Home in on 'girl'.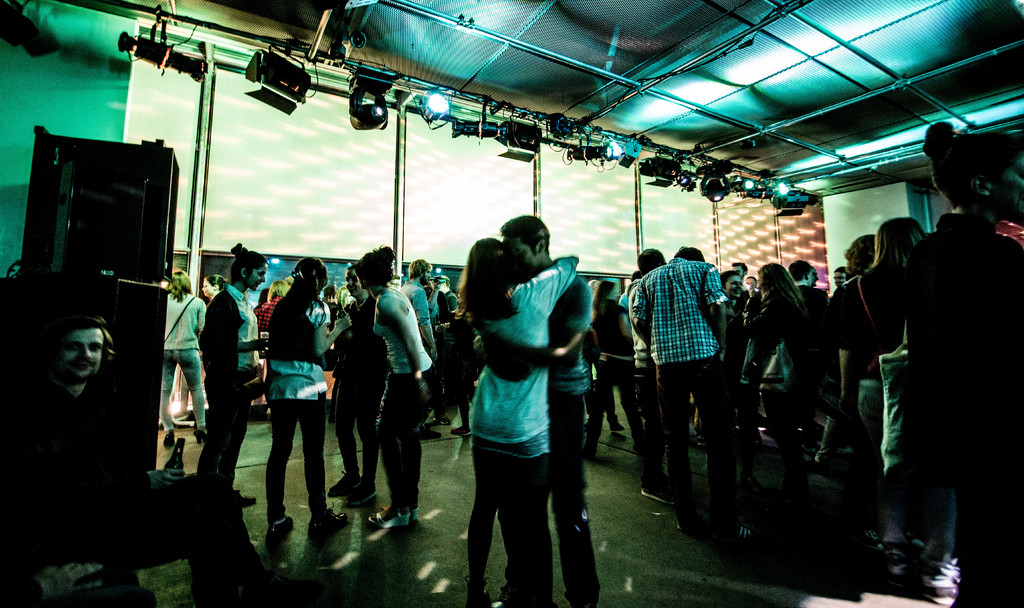
Homed in at 198:241:268:508.
